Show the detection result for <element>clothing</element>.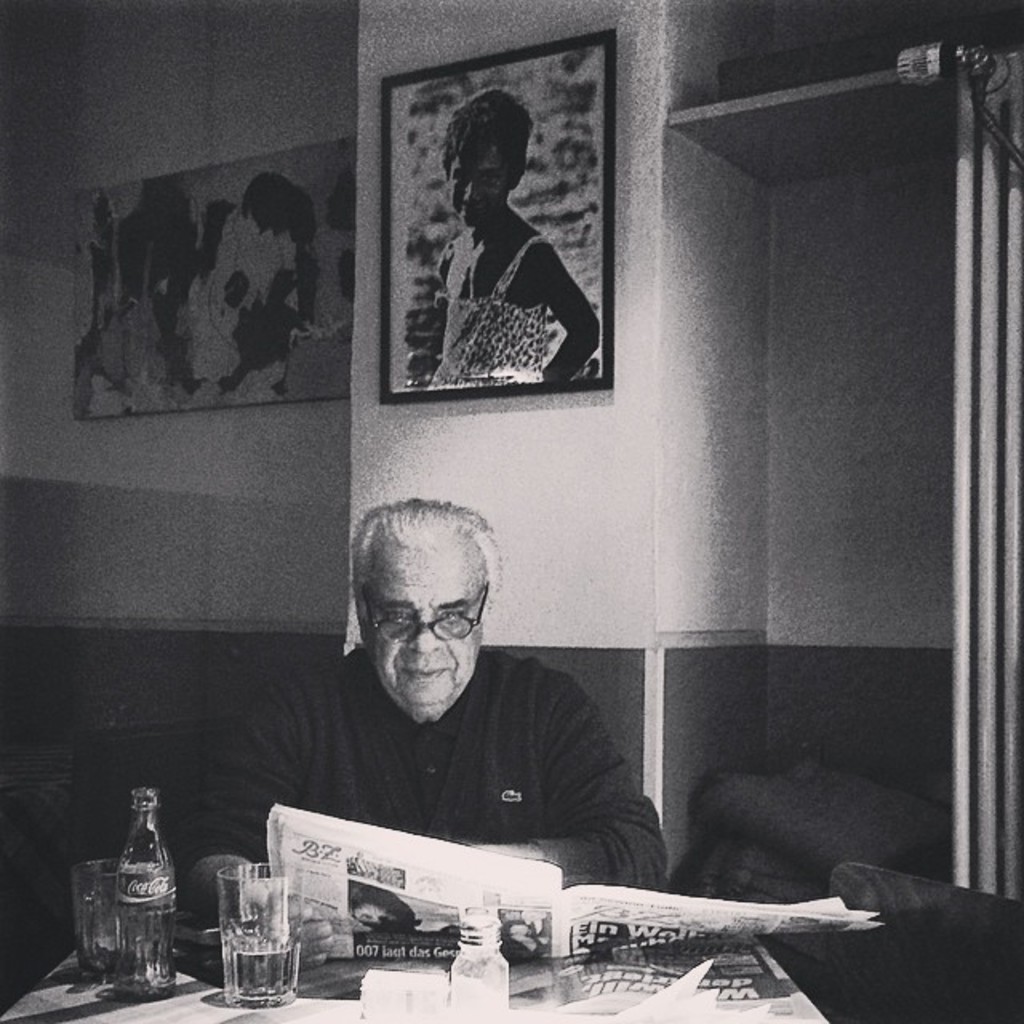
l=179, t=205, r=299, b=381.
